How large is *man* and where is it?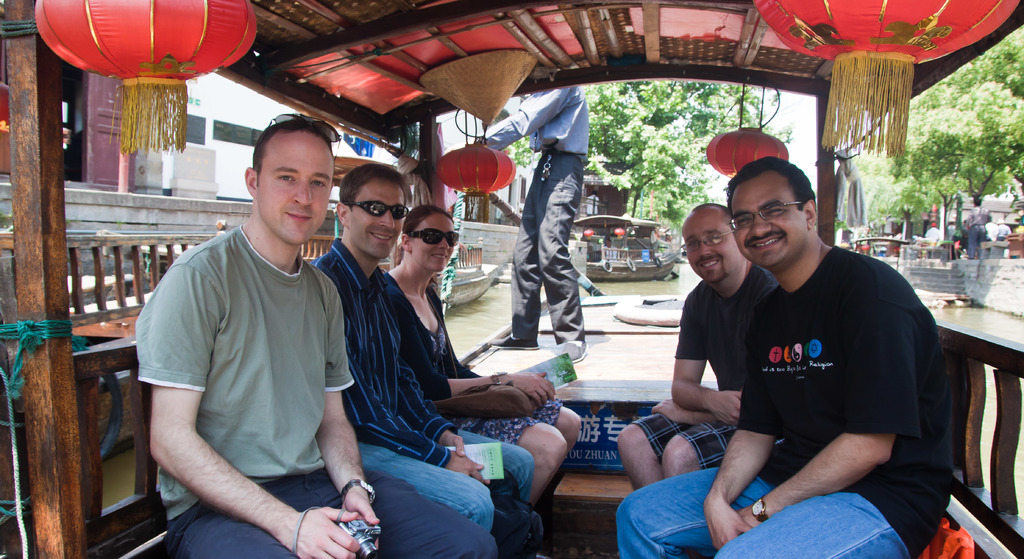
Bounding box: bbox(984, 216, 995, 242).
